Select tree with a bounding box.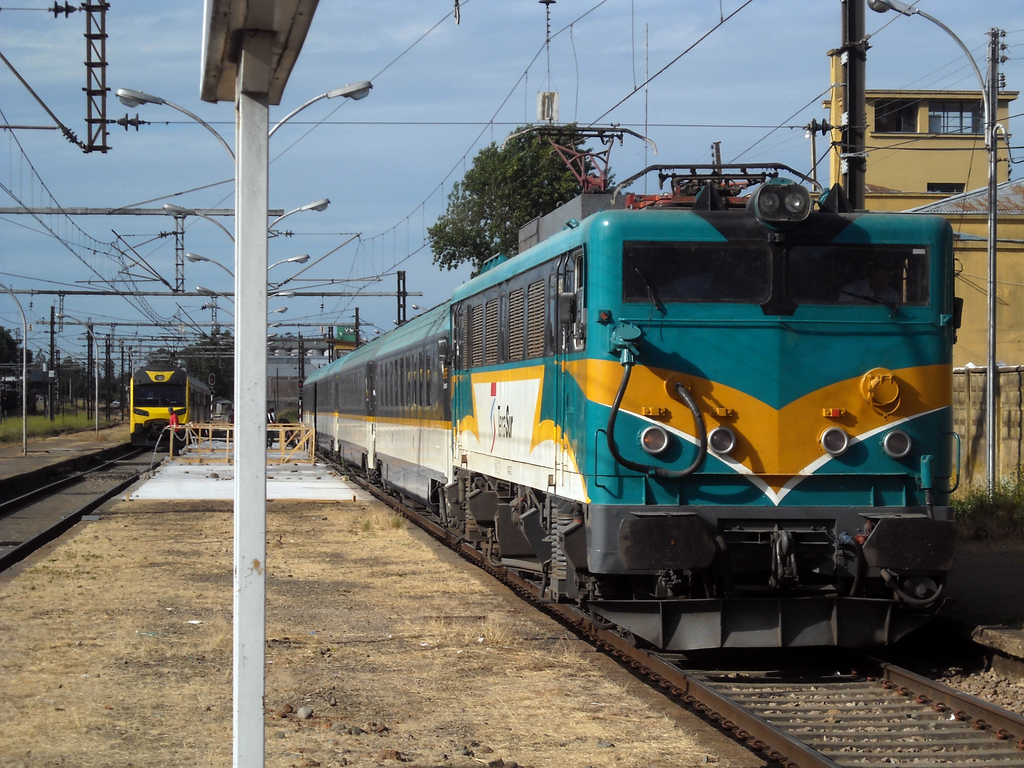
<region>0, 323, 34, 384</region>.
